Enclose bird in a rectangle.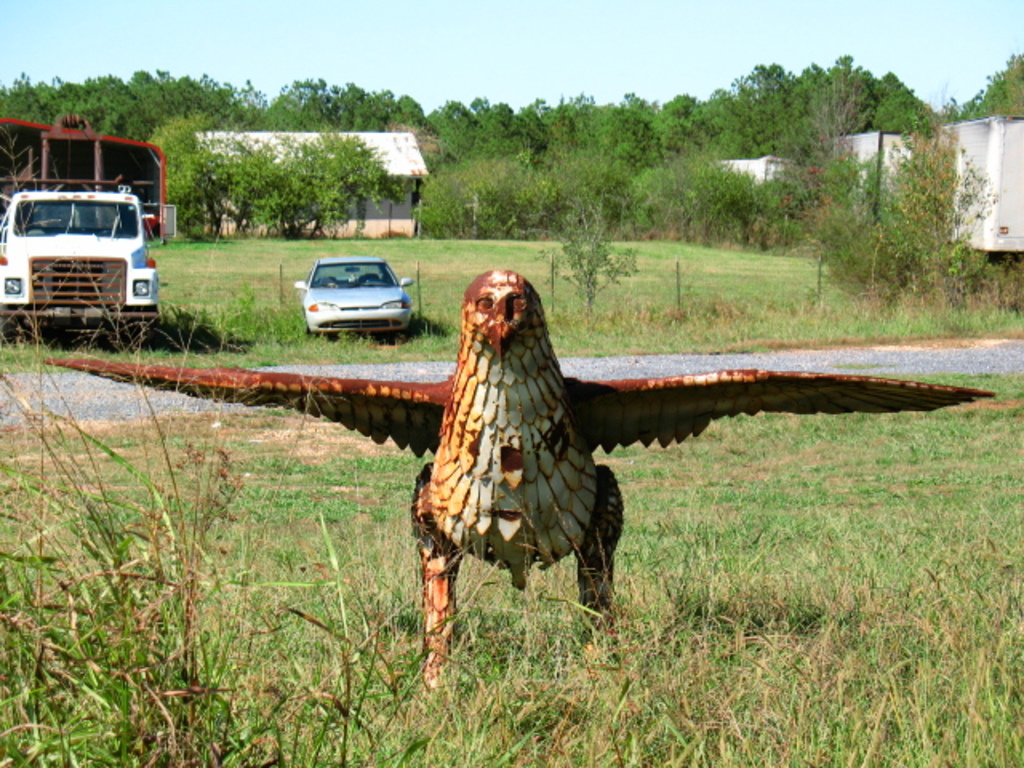
(40, 266, 995, 686).
